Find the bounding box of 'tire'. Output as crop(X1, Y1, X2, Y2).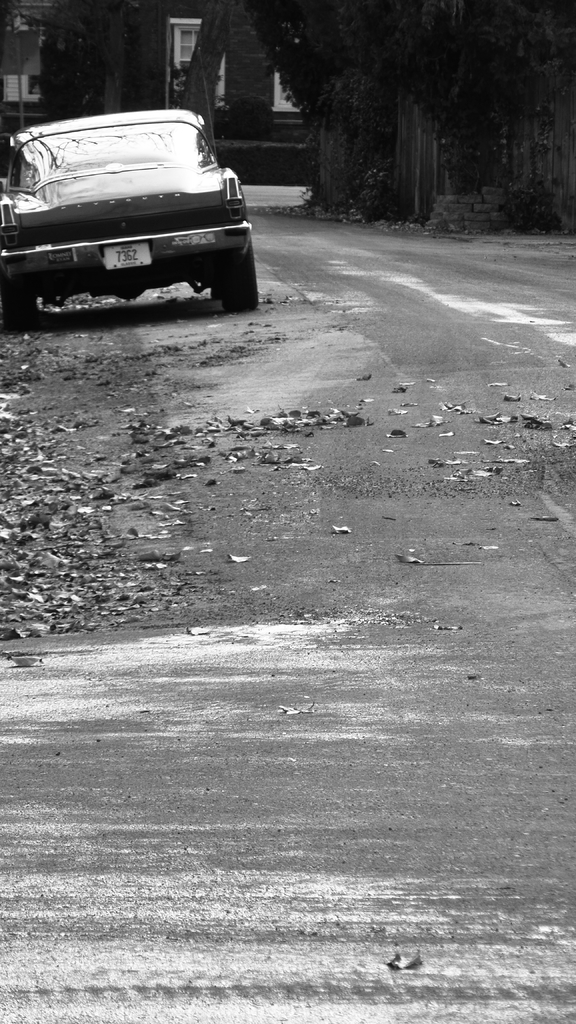
crop(2, 294, 40, 330).
